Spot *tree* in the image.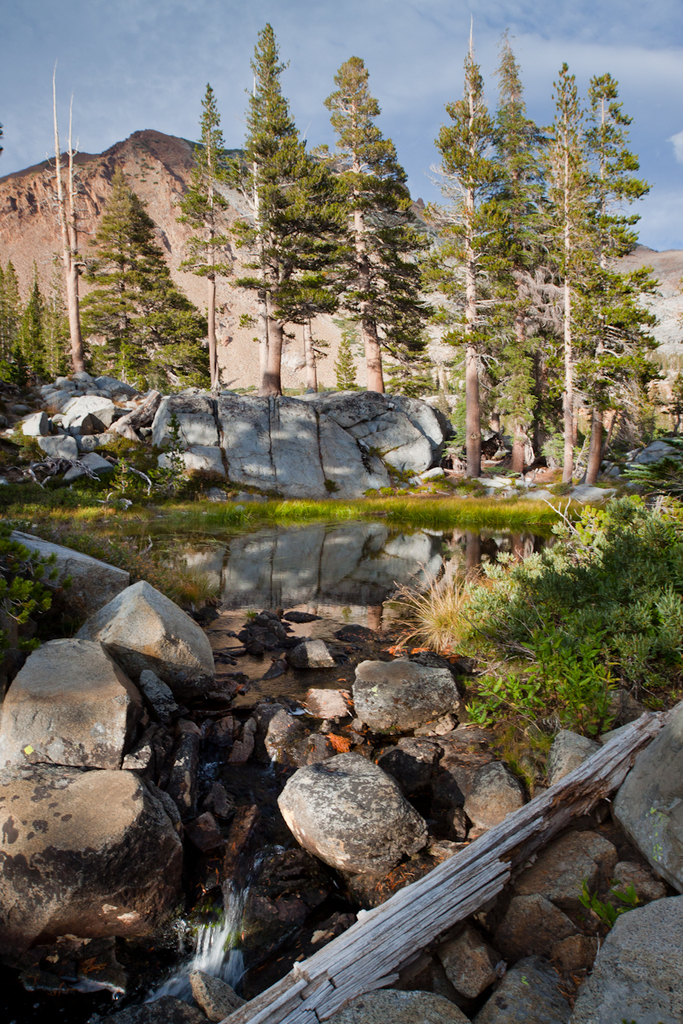
*tree* found at [left=327, top=46, right=431, bottom=395].
